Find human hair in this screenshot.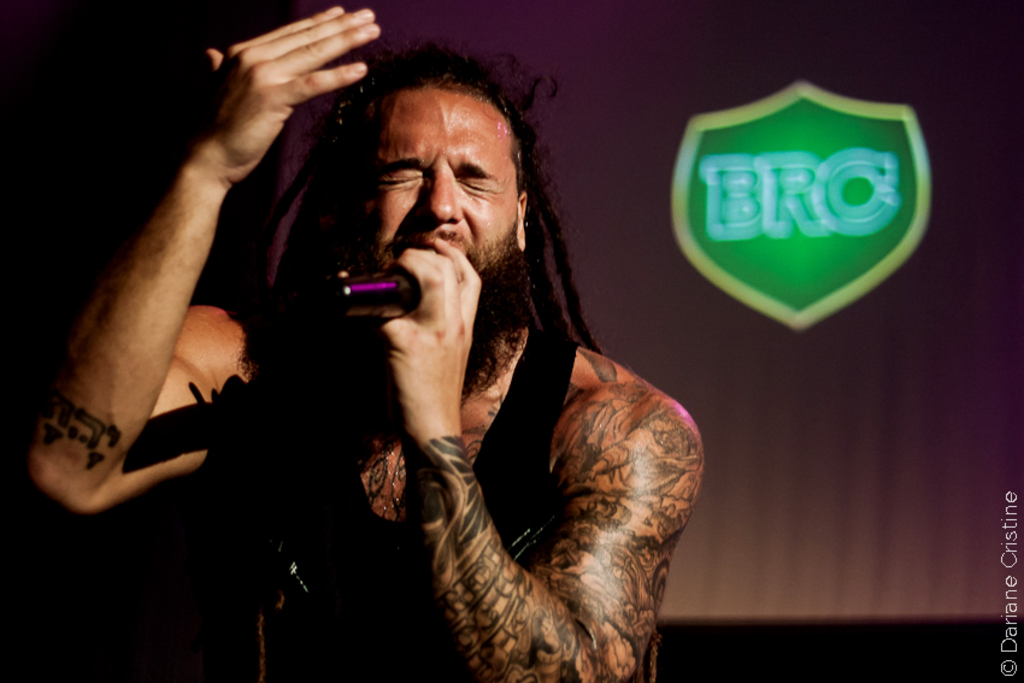
The bounding box for human hair is detection(247, 43, 608, 394).
